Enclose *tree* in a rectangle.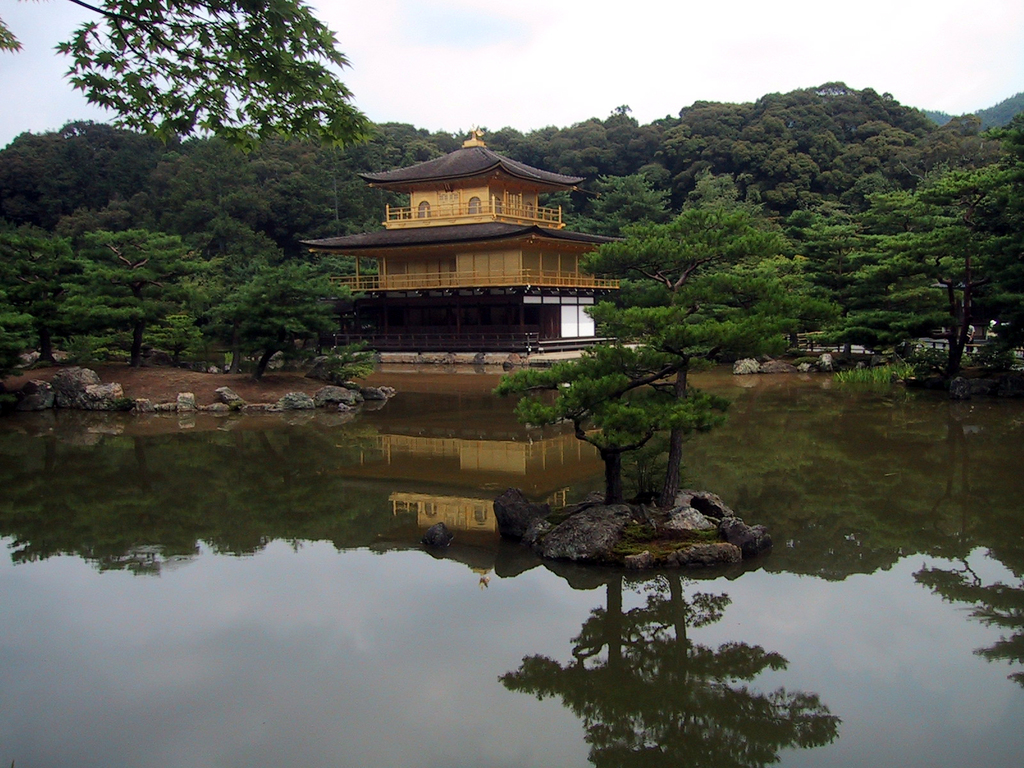
Rect(50, 219, 204, 365).
